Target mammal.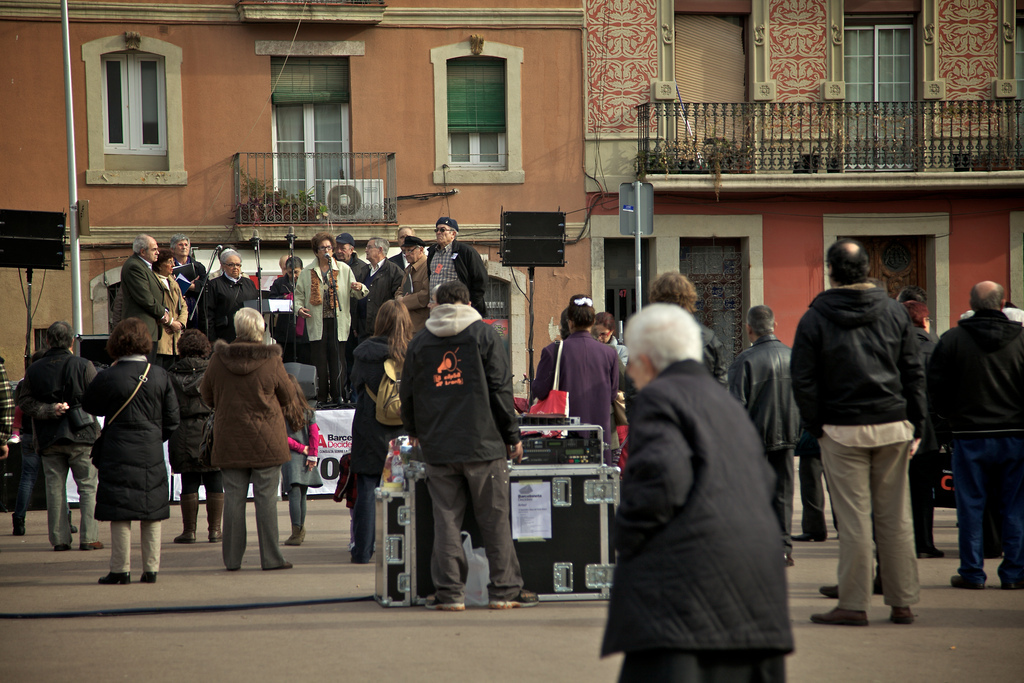
Target region: (left=790, top=242, right=930, bottom=634).
